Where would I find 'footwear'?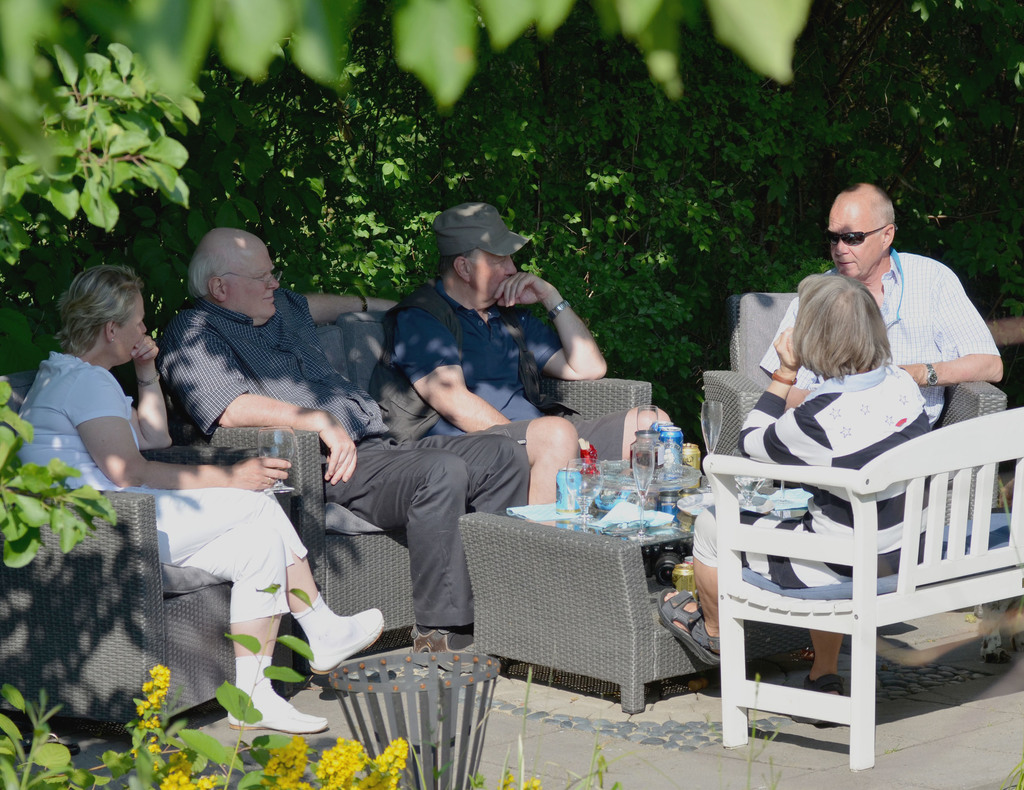
At [x1=228, y1=695, x2=330, y2=737].
